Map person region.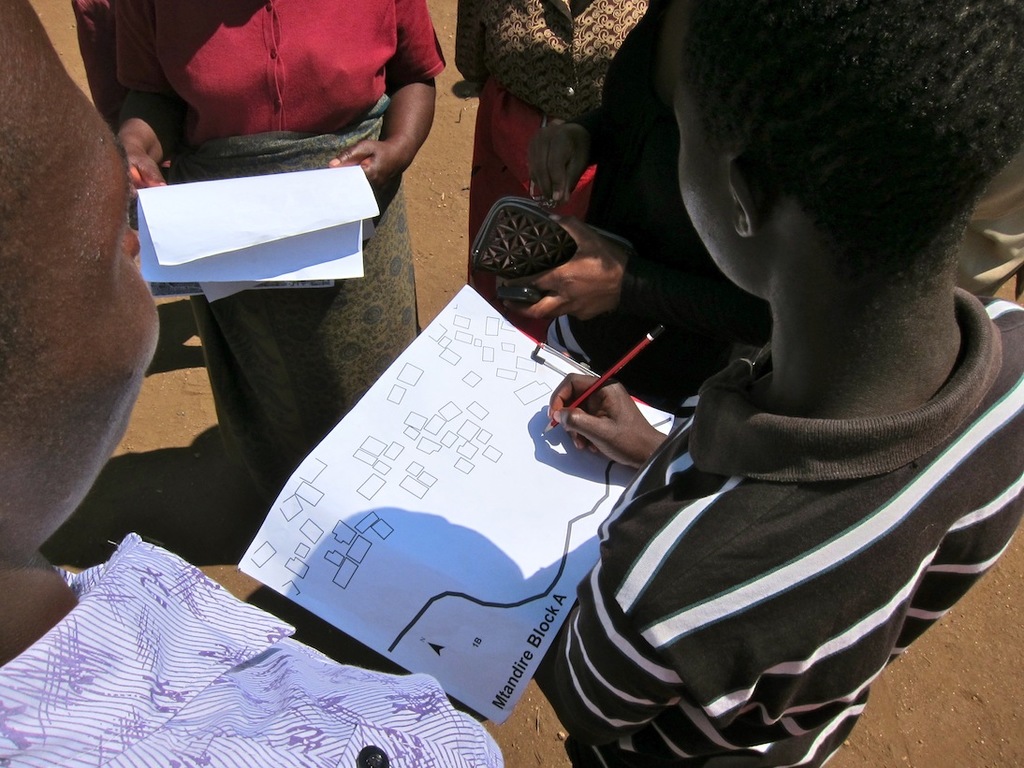
Mapped to <region>71, 4, 446, 500</region>.
